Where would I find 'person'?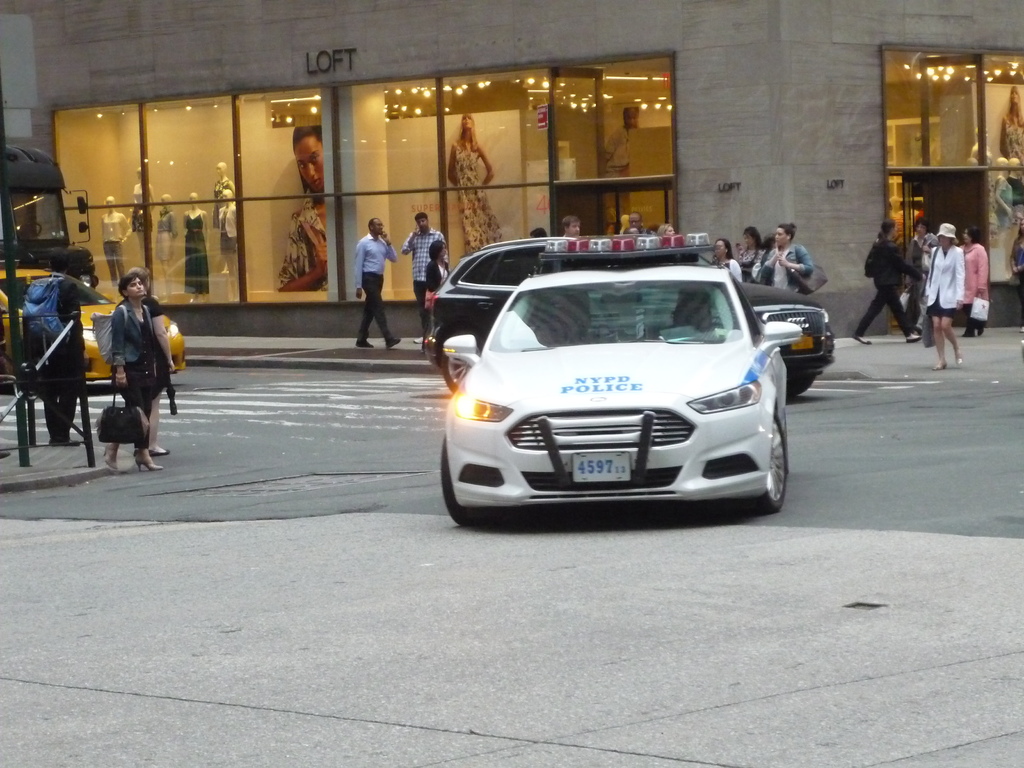
At (left=102, top=271, right=163, bottom=471).
